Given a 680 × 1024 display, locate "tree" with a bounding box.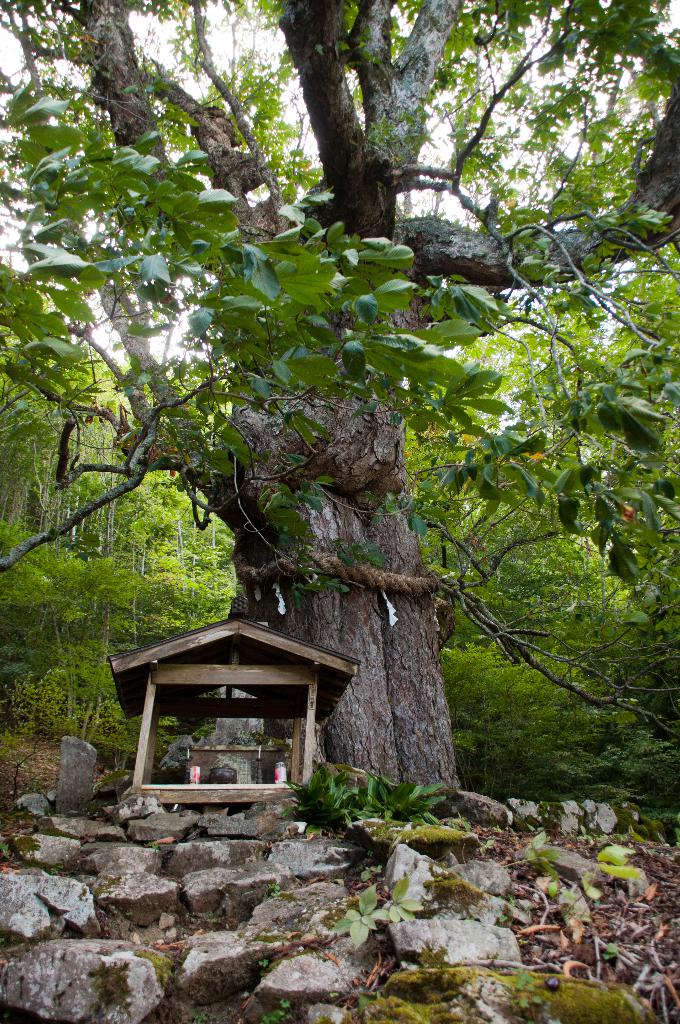
Located: x1=0 y1=13 x2=660 y2=870.
